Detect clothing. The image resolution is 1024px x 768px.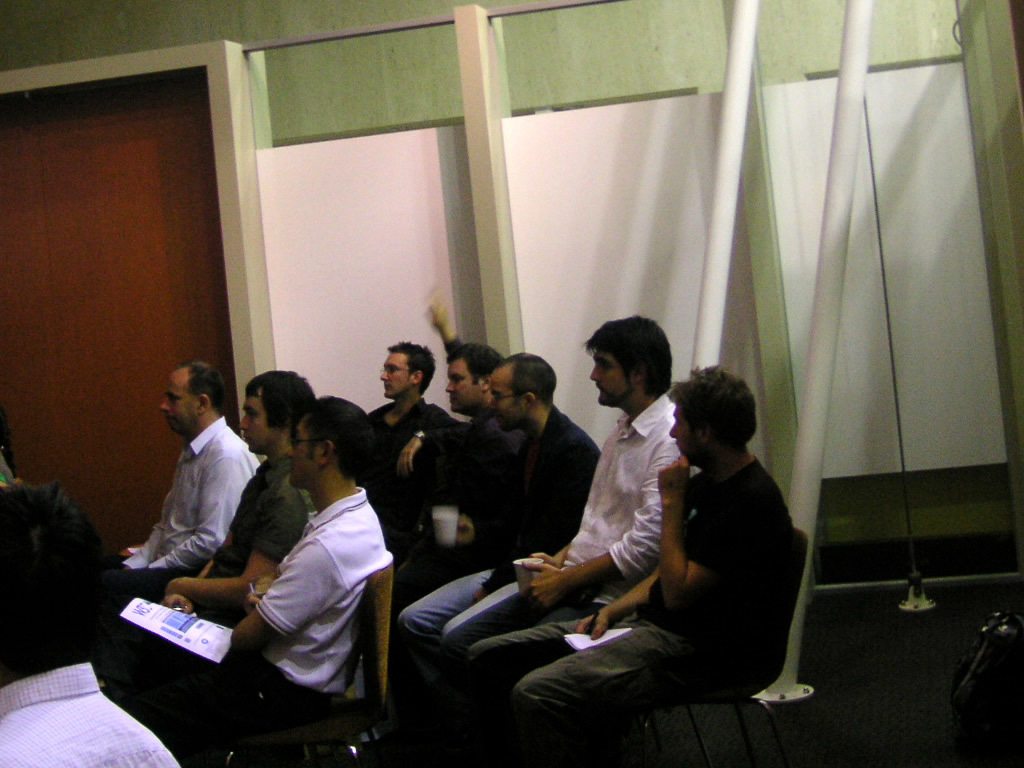
l=123, t=395, r=260, b=602.
